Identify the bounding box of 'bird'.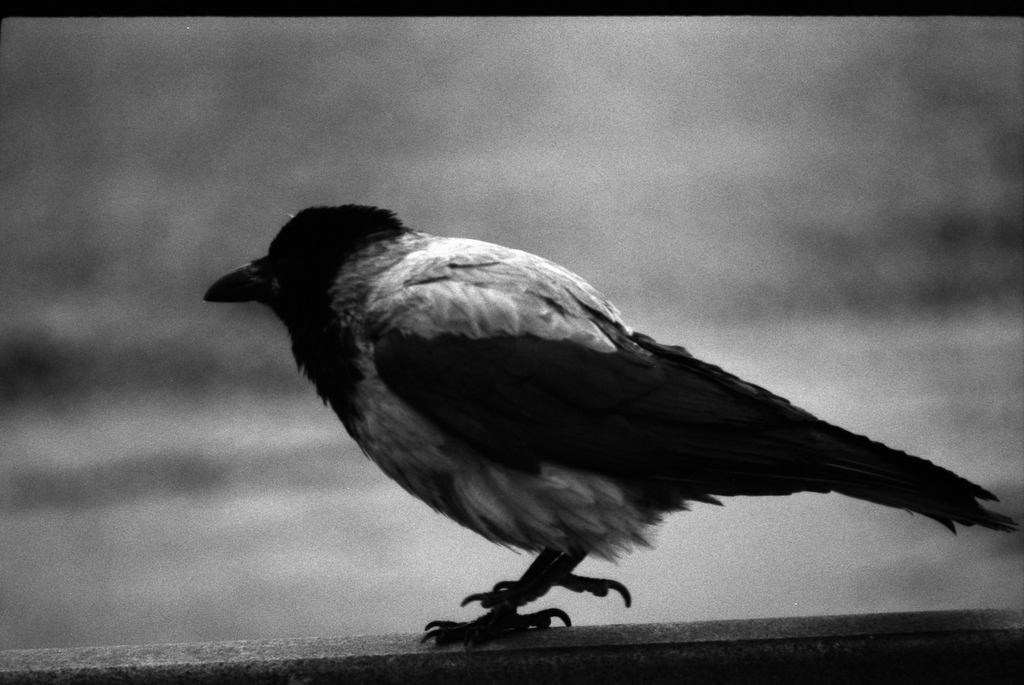
l=190, t=198, r=1015, b=643.
